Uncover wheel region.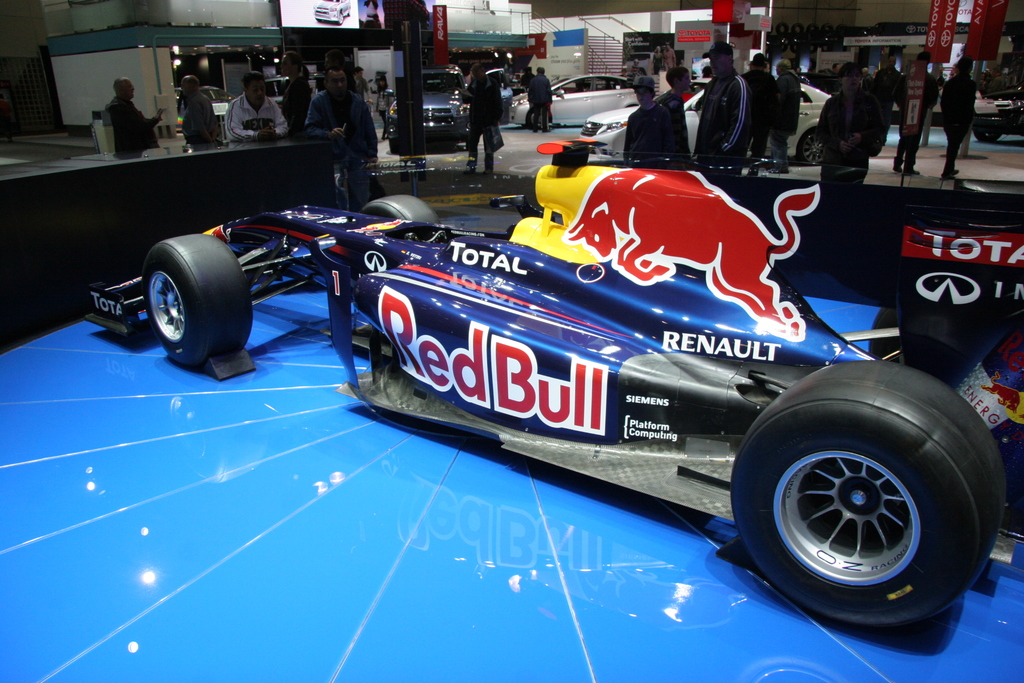
Uncovered: bbox=[141, 232, 253, 362].
